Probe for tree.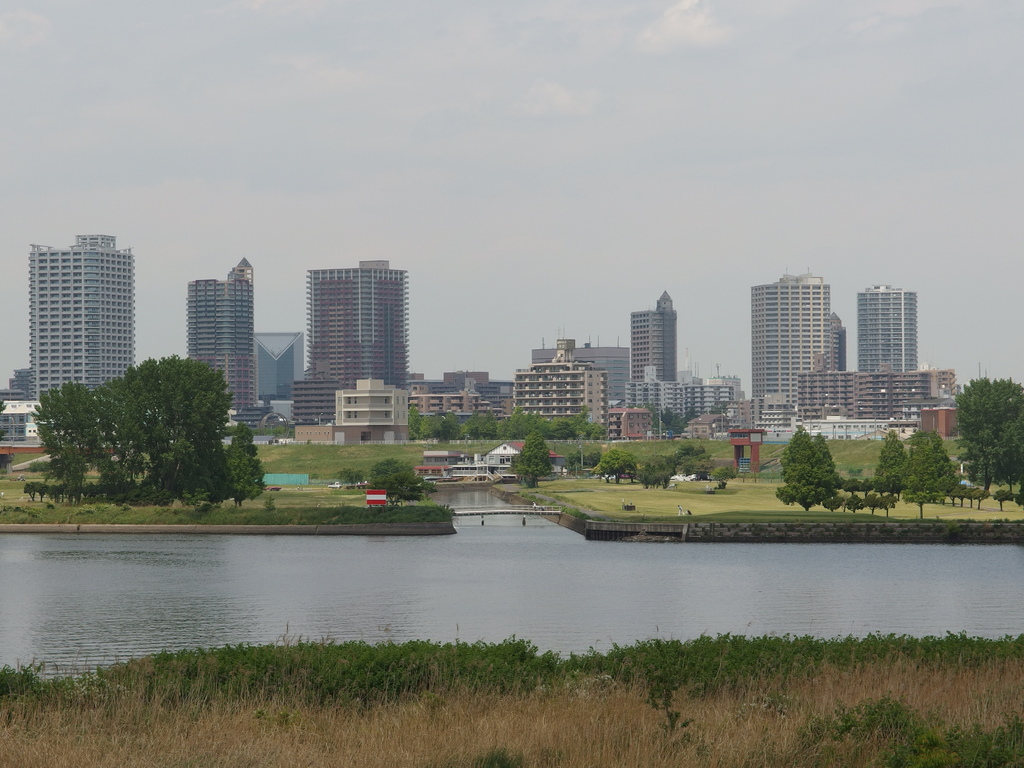
Probe result: bbox=[218, 417, 274, 515].
